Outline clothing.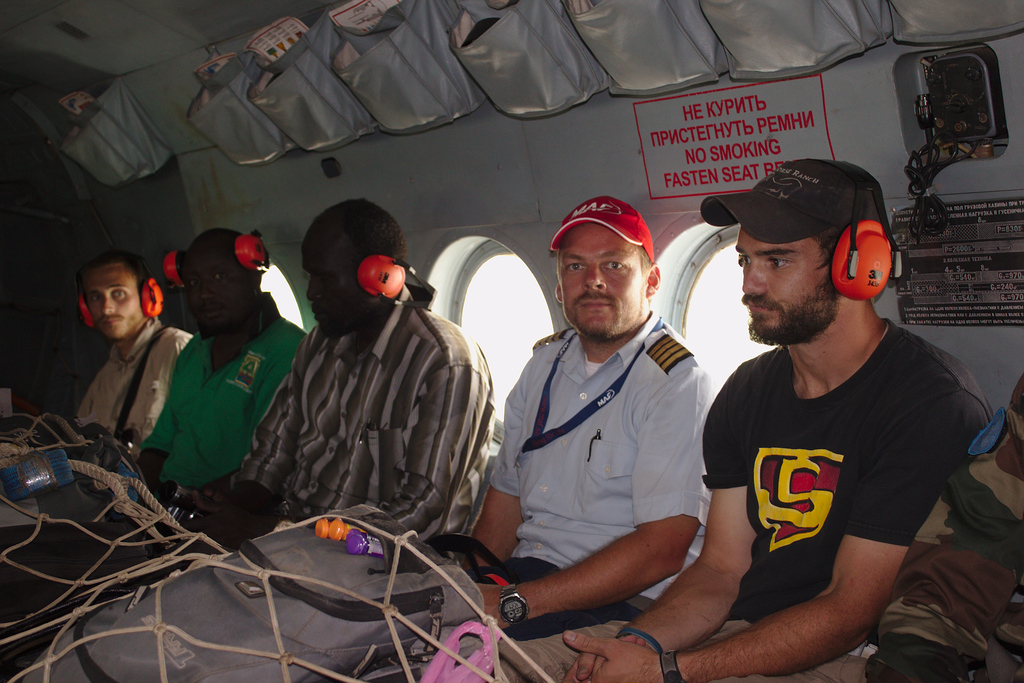
Outline: pyautogui.locateOnScreen(872, 374, 1023, 682).
